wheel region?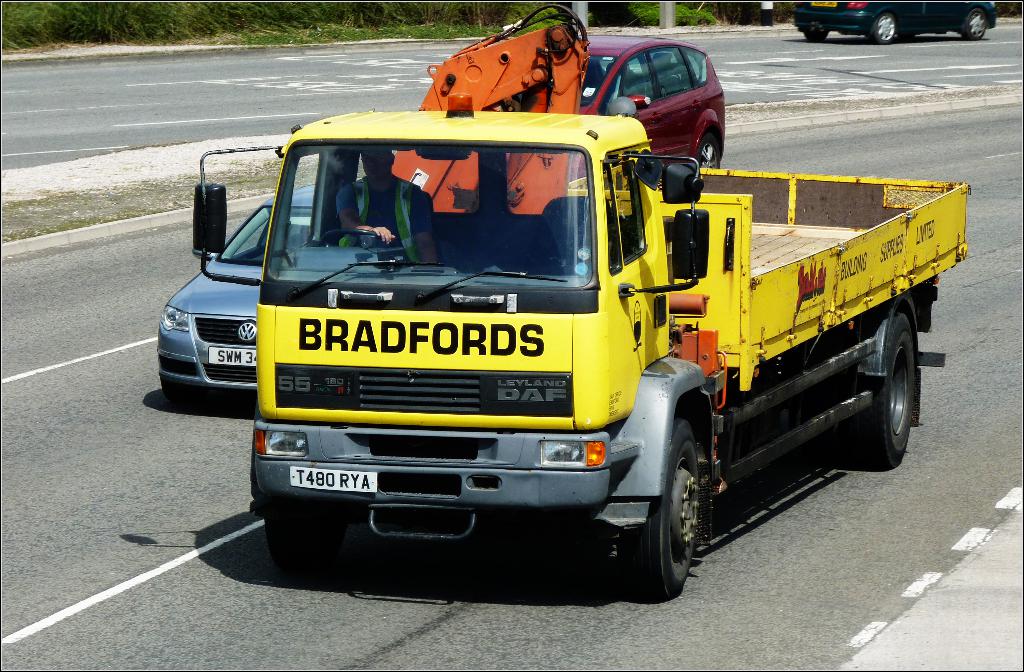
163 379 200 401
